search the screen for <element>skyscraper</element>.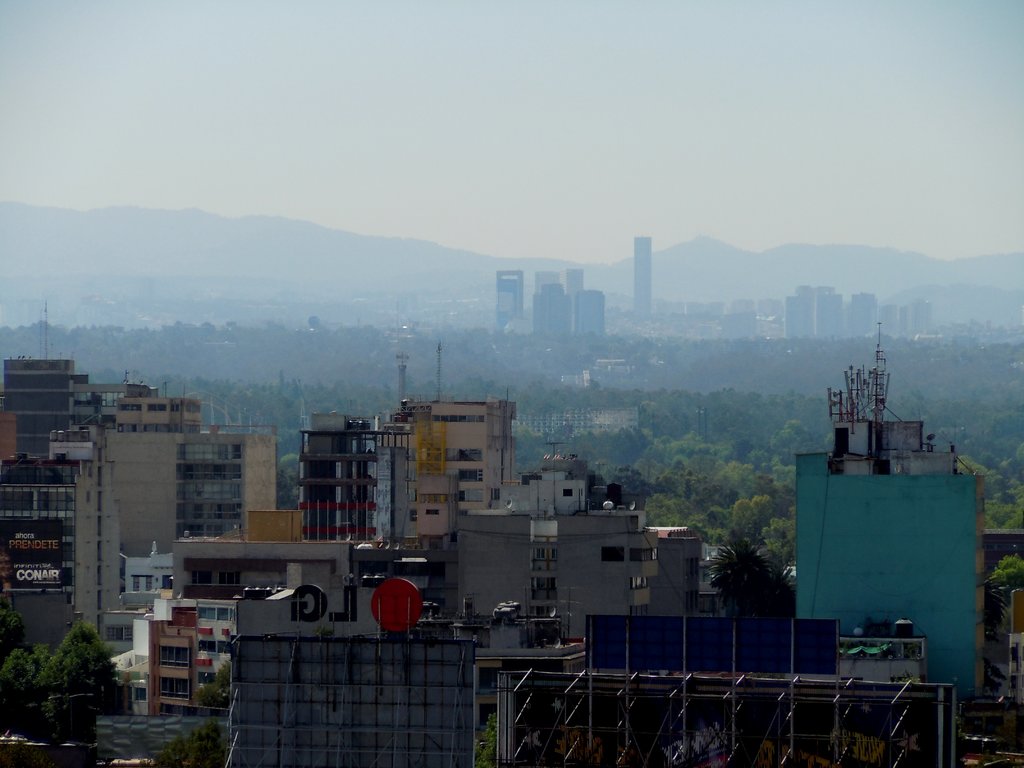
Found at bbox=[728, 300, 753, 339].
